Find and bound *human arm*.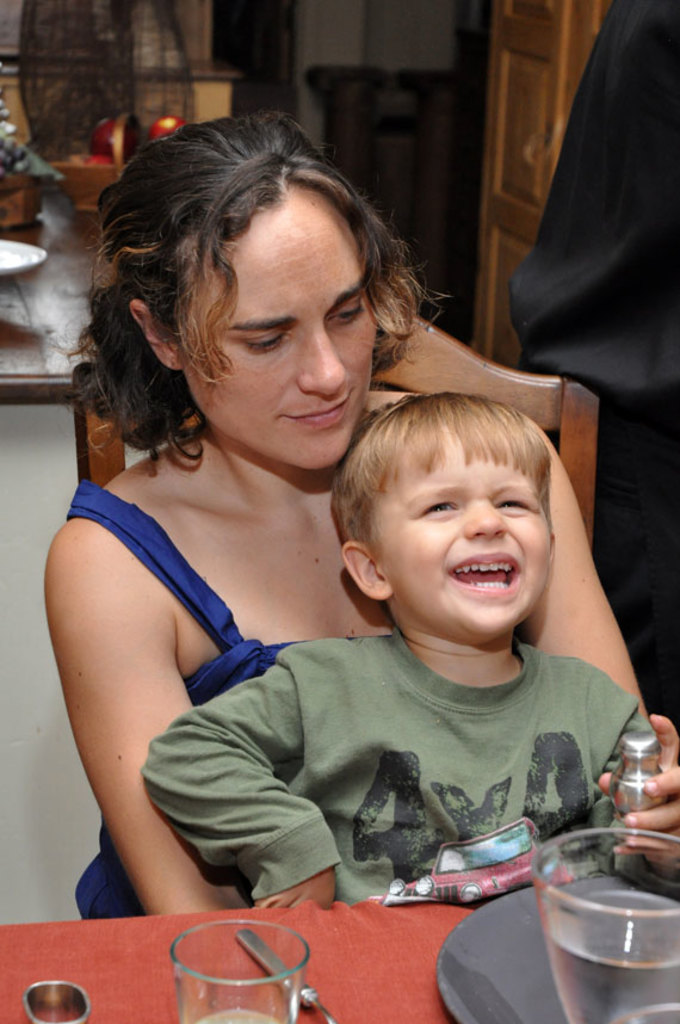
Bound: {"x1": 140, "y1": 661, "x2": 345, "y2": 905}.
